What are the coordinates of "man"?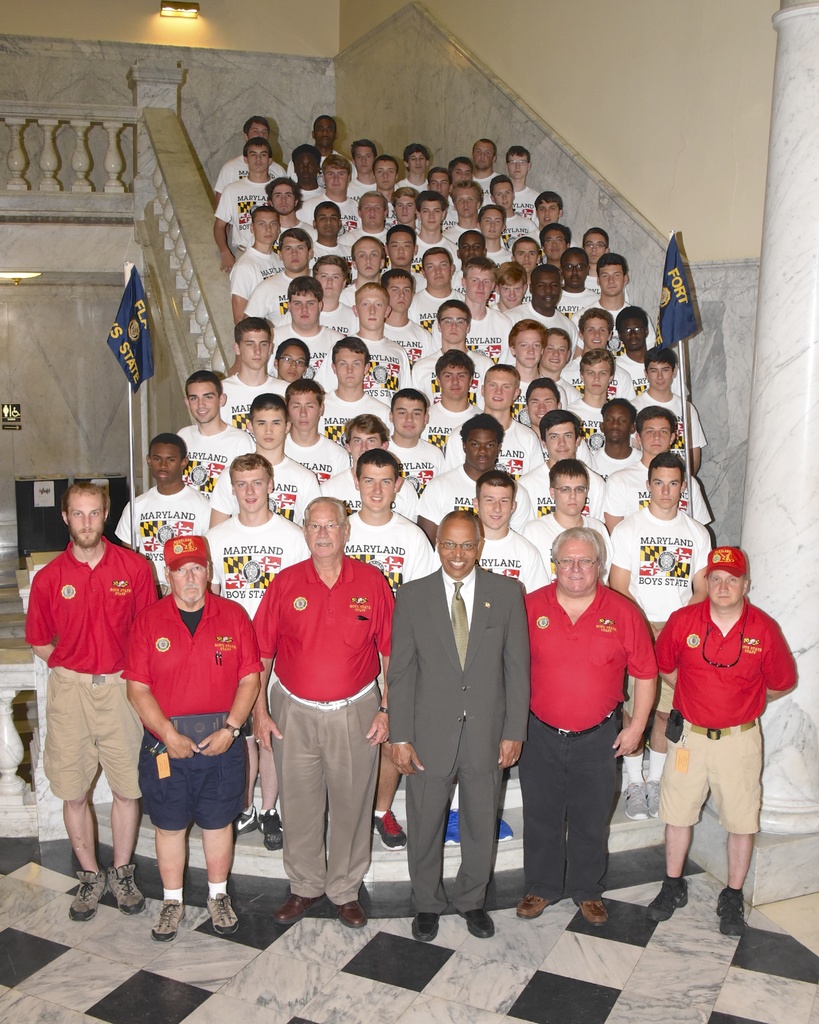
[x1=469, y1=468, x2=549, y2=596].
